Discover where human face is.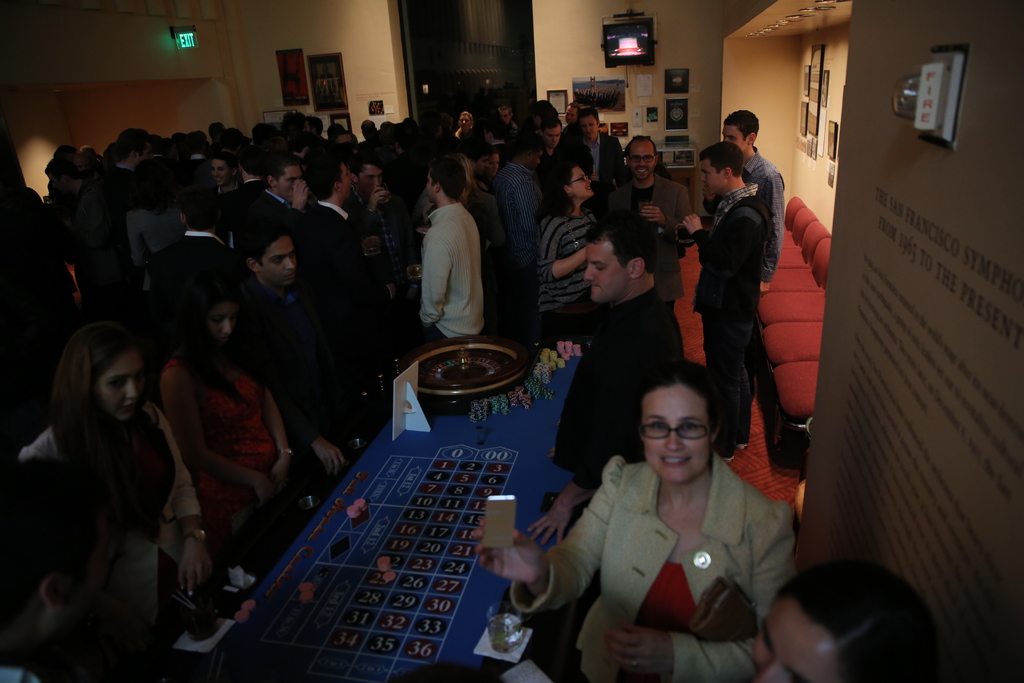
Discovered at {"x1": 699, "y1": 159, "x2": 716, "y2": 201}.
